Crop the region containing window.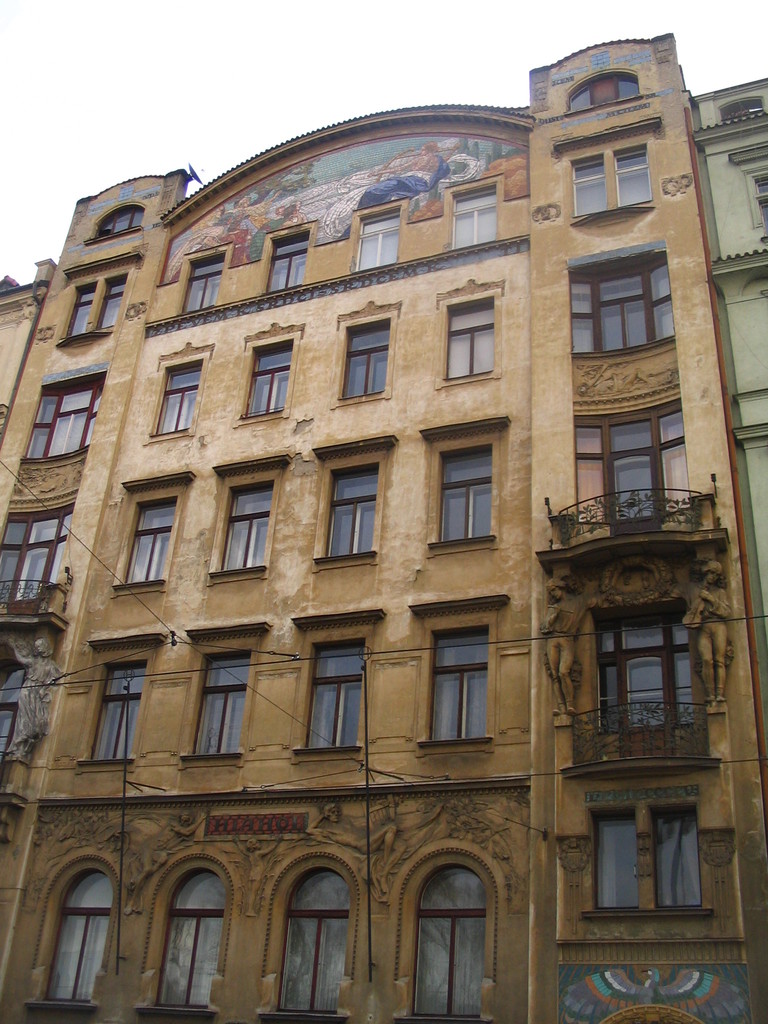
Crop region: x1=444 y1=174 x2=497 y2=257.
